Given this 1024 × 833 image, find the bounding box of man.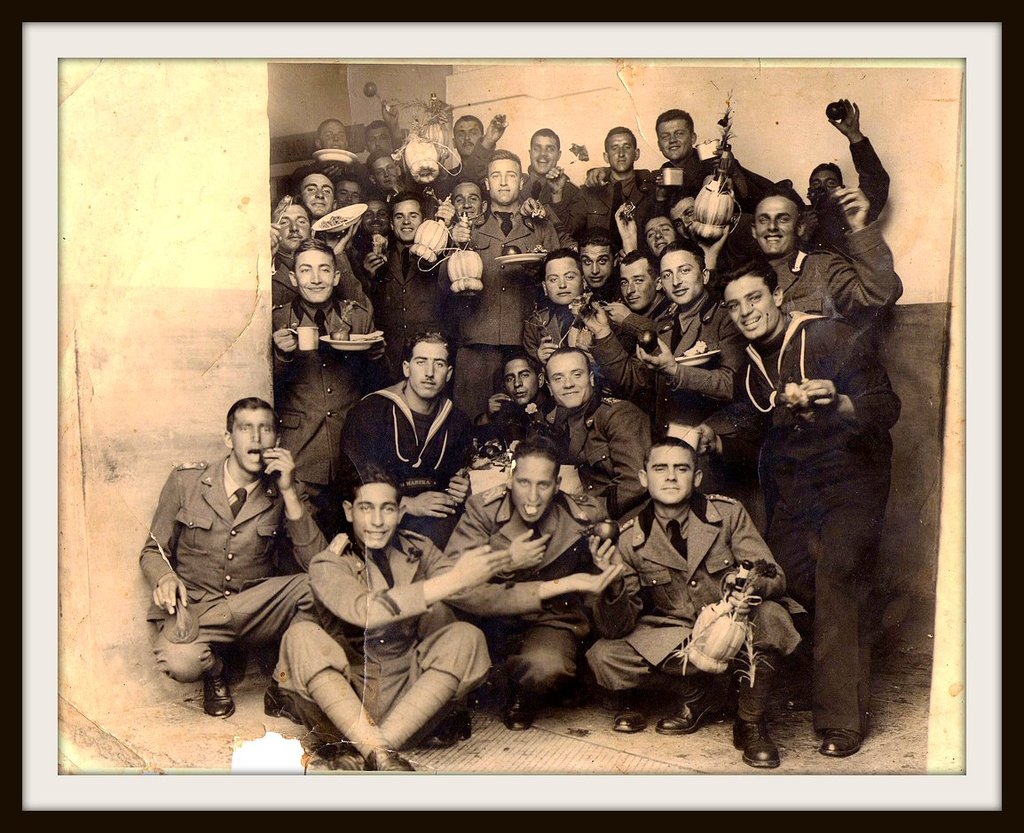
pyautogui.locateOnScreen(642, 100, 759, 216).
